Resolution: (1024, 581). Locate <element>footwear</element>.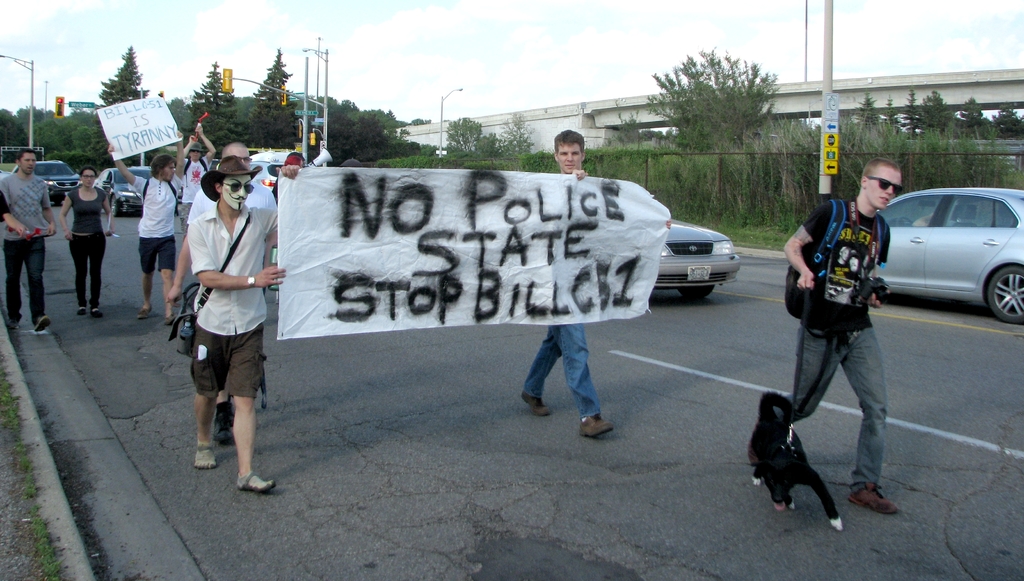
left=38, top=310, right=60, bottom=331.
